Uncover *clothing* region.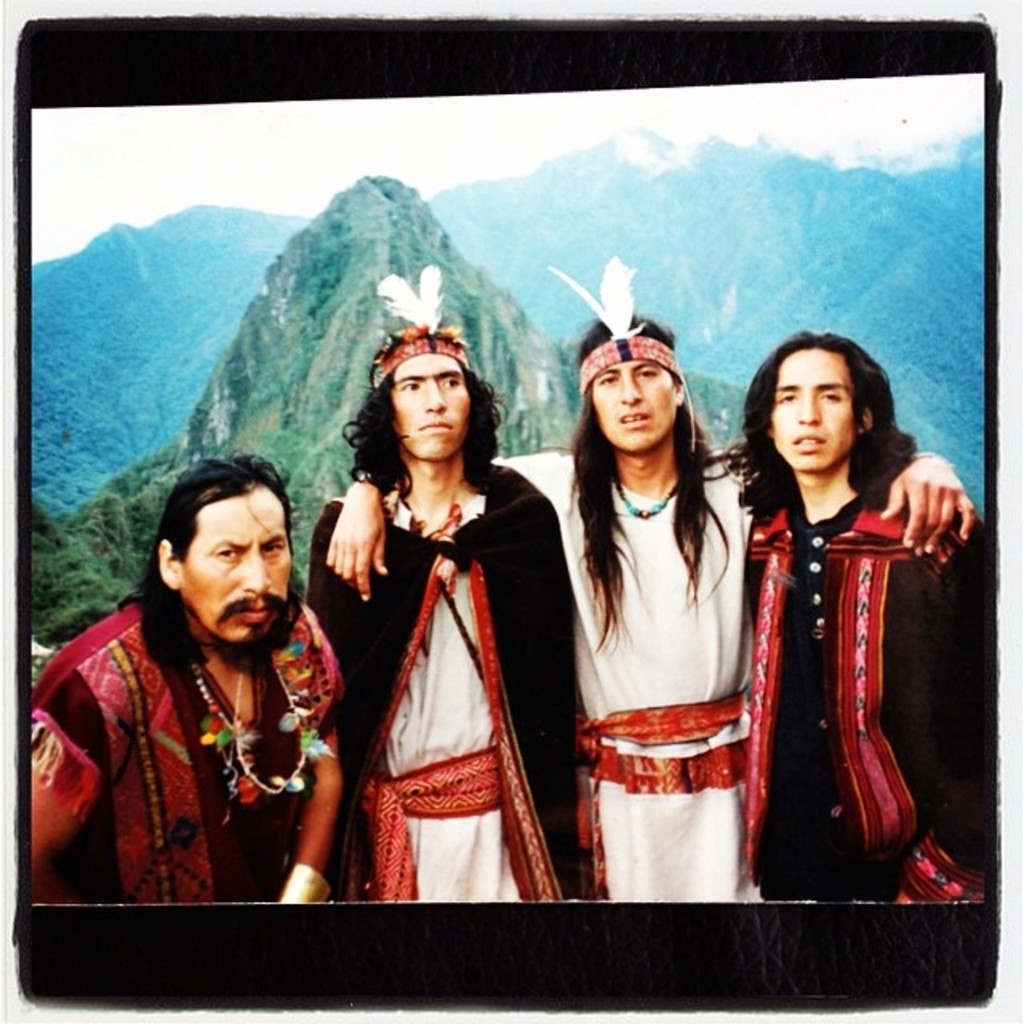
Uncovered: Rect(741, 418, 949, 875).
